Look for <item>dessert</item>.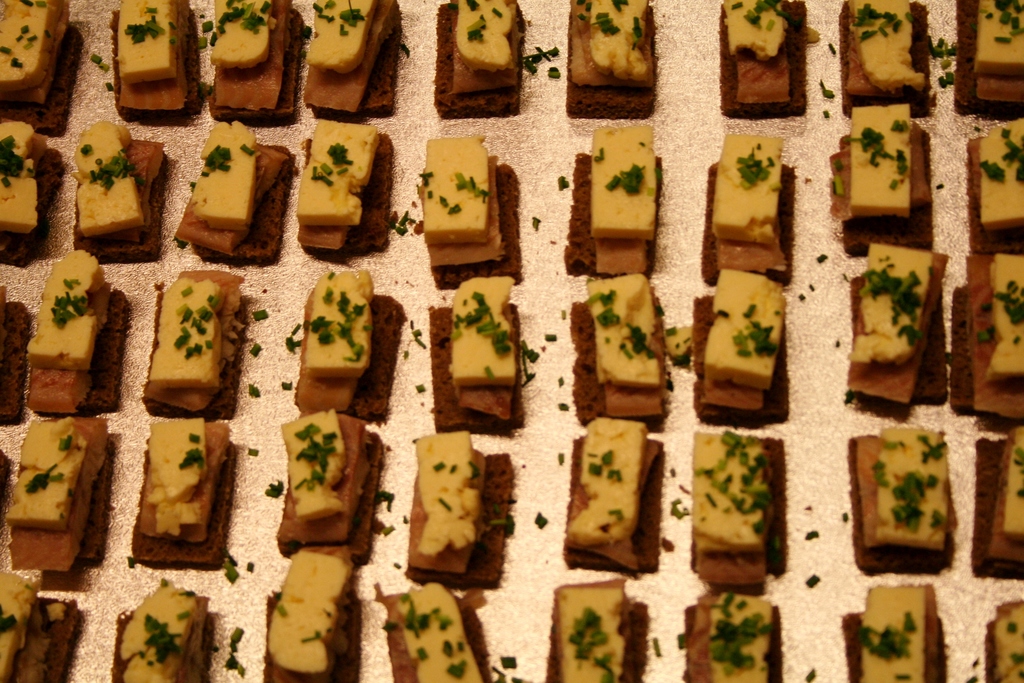
Found: box(433, 0, 525, 119).
